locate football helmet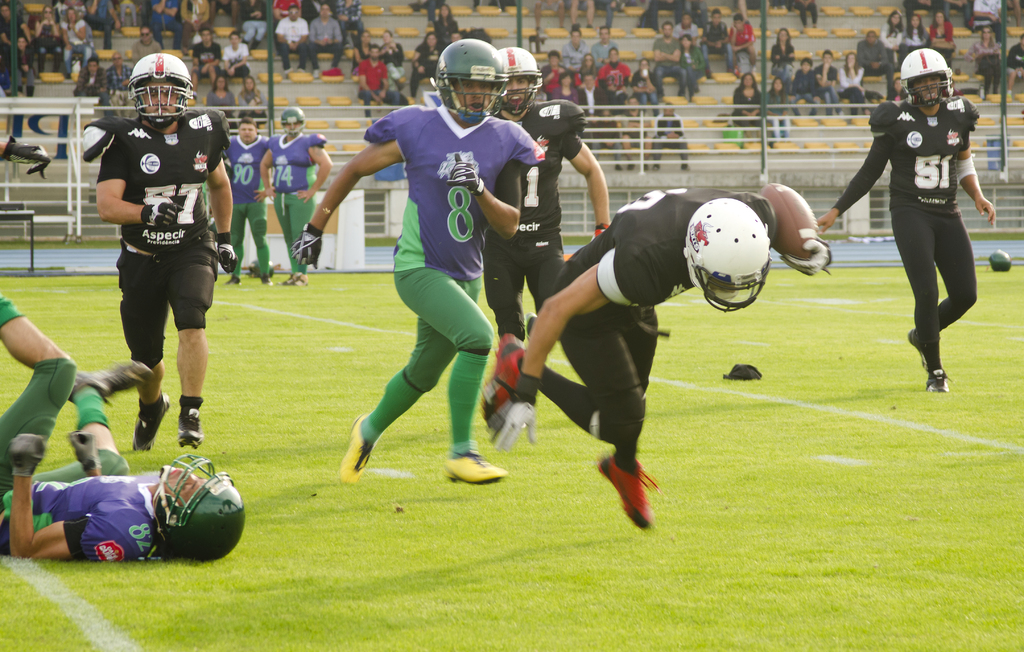
[x1=431, y1=37, x2=513, y2=121]
